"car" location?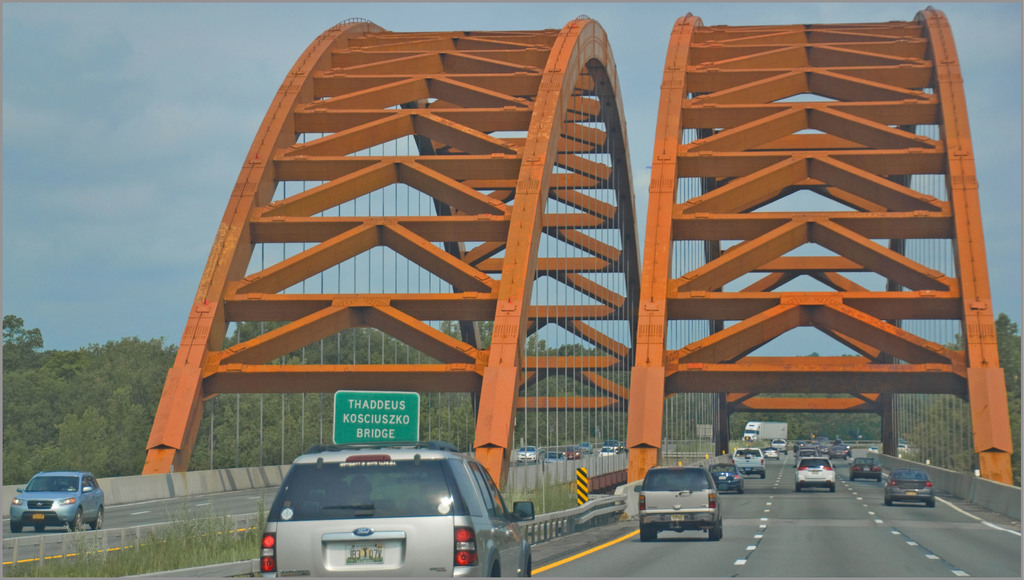
detection(544, 451, 561, 462)
